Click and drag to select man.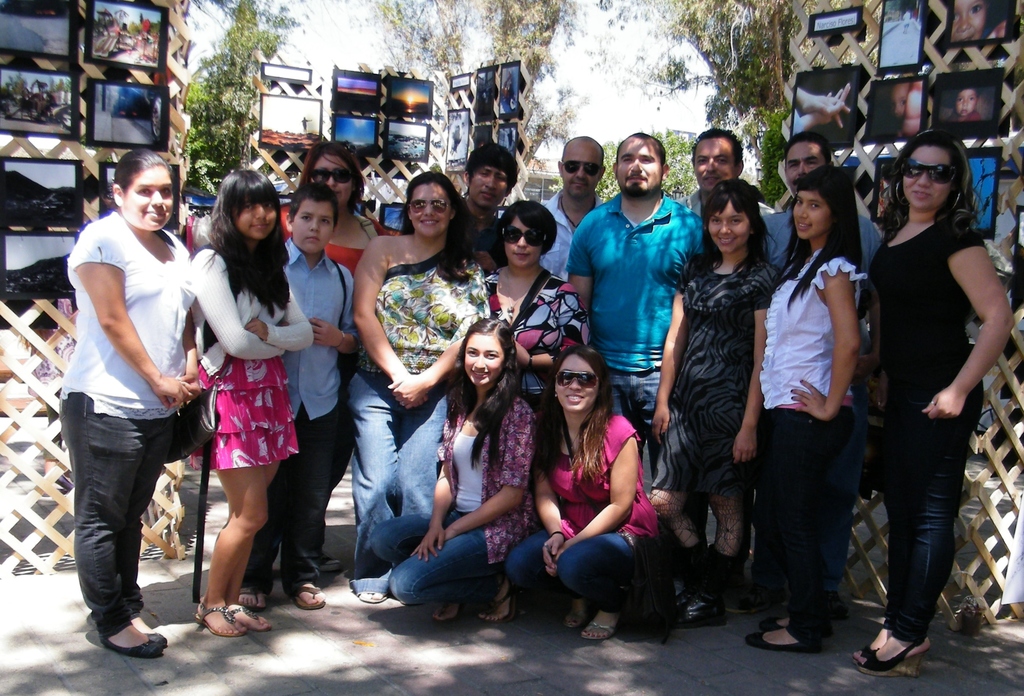
Selection: {"left": 563, "top": 135, "right": 701, "bottom": 461}.
